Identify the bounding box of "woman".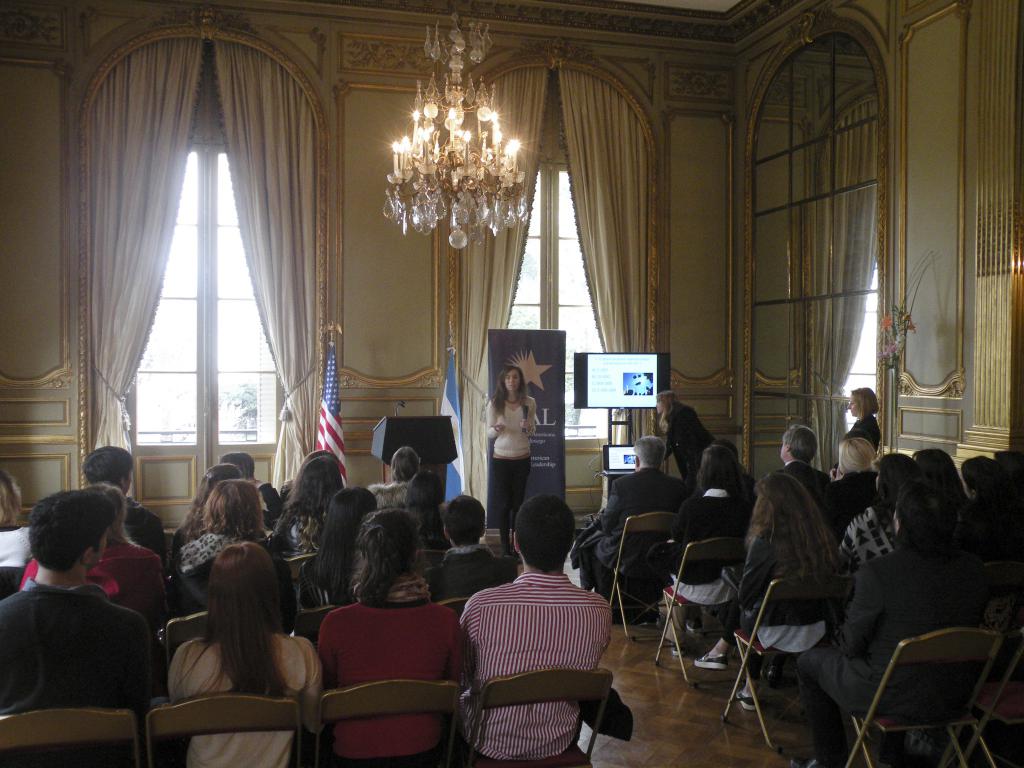
295, 452, 342, 518.
